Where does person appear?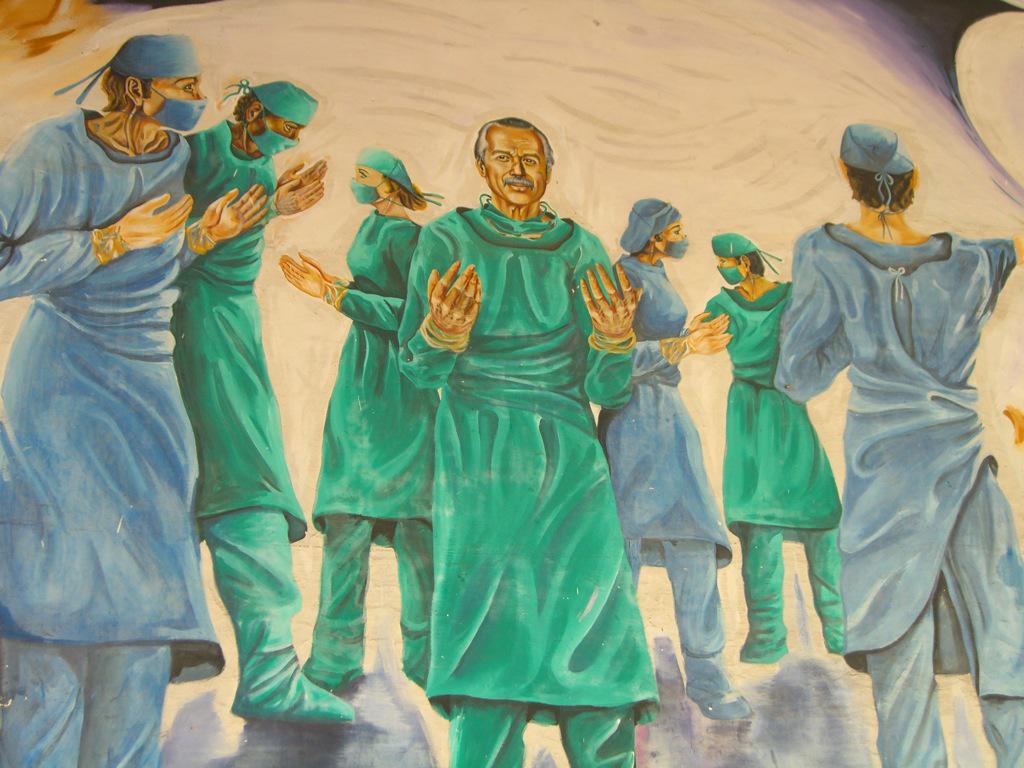
Appears at locate(704, 232, 841, 663).
